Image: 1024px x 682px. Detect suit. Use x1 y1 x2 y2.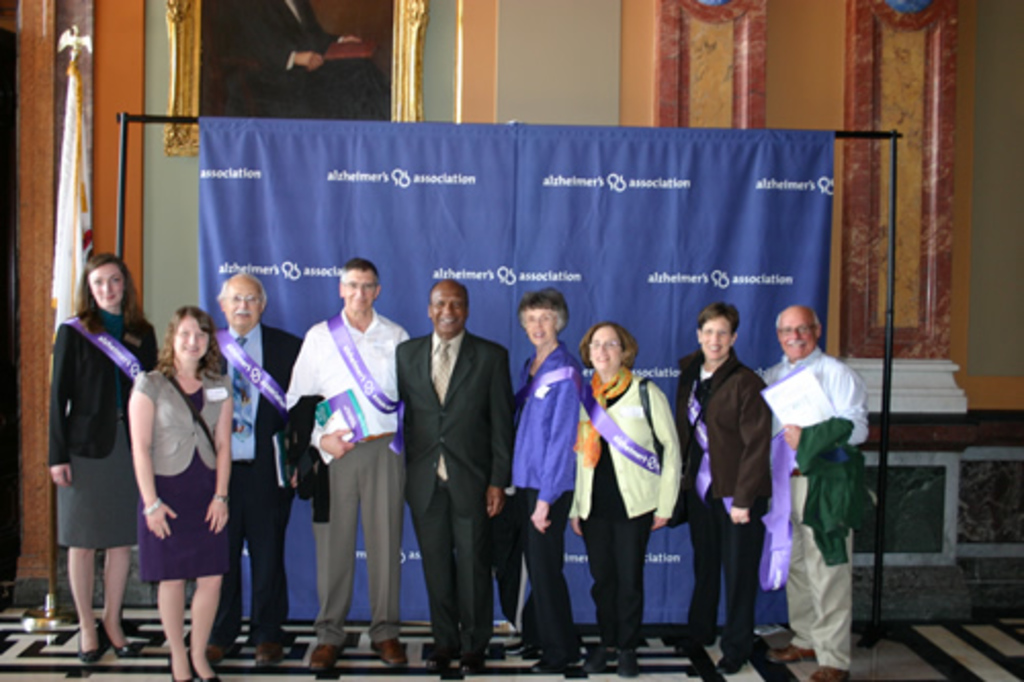
45 305 160 547.
